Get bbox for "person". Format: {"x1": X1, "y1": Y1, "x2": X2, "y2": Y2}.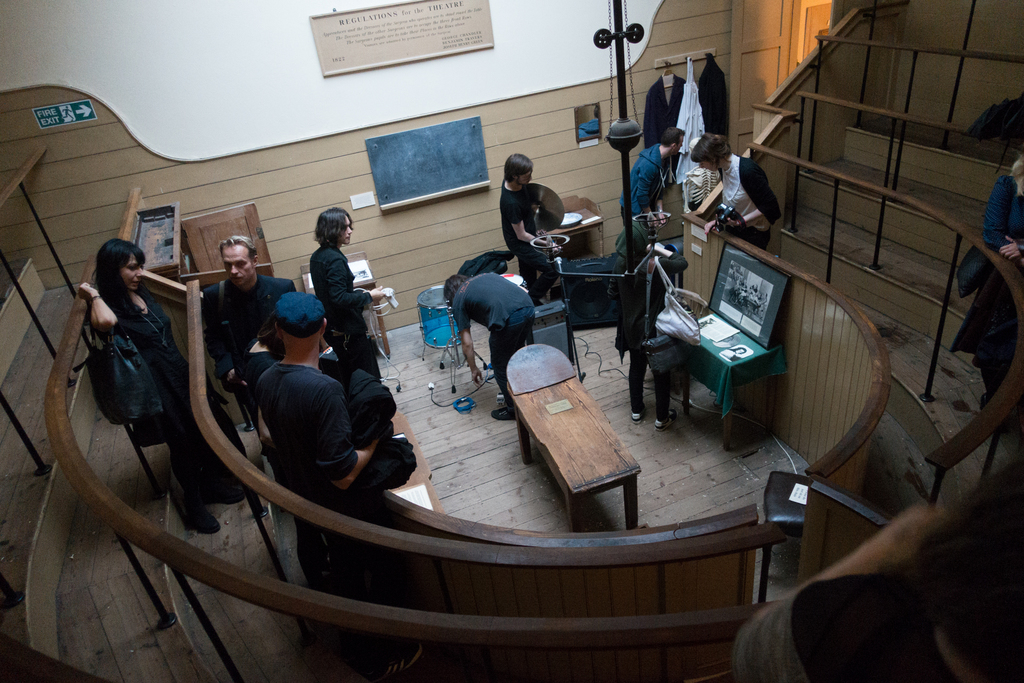
{"x1": 688, "y1": 126, "x2": 785, "y2": 246}.
